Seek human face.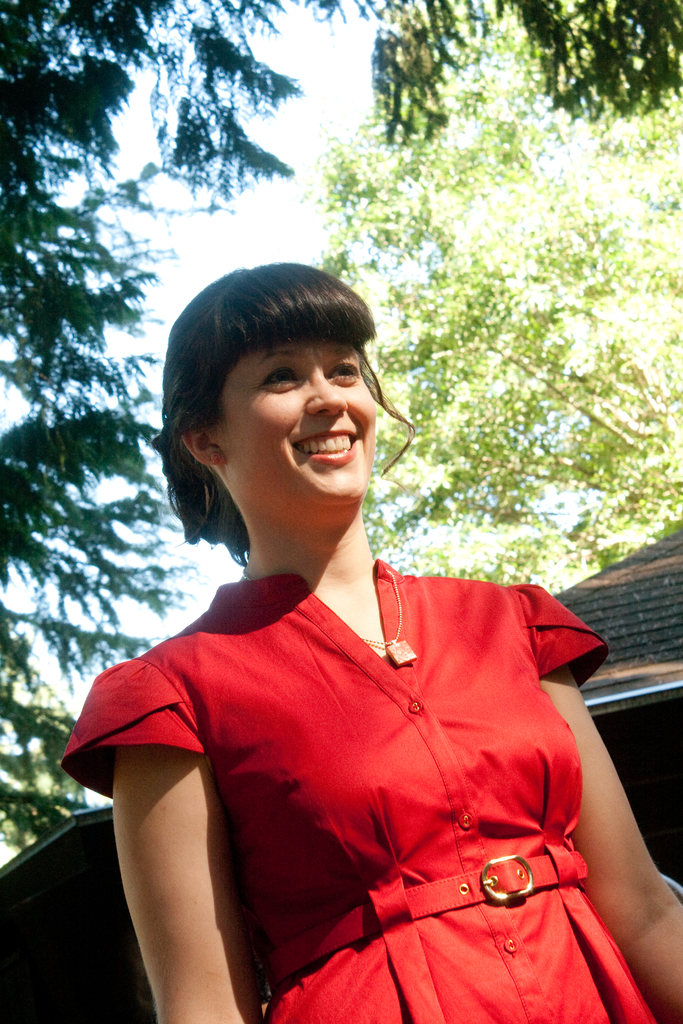
(x1=217, y1=339, x2=378, y2=502).
